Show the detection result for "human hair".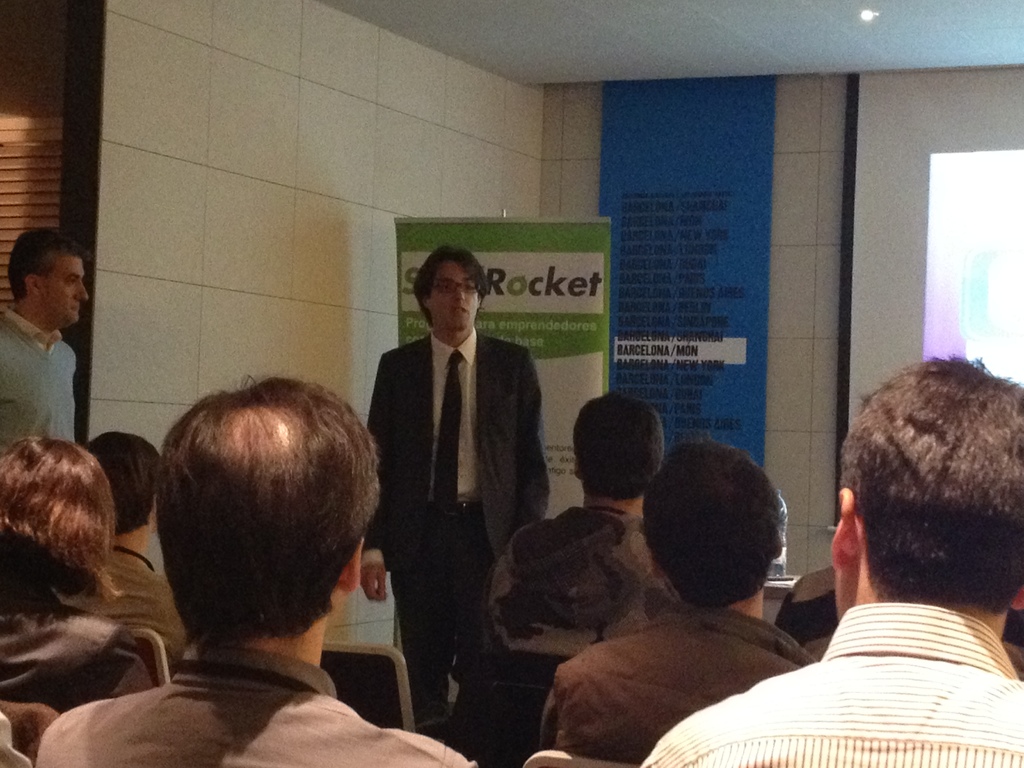
<box>90,430,165,542</box>.
